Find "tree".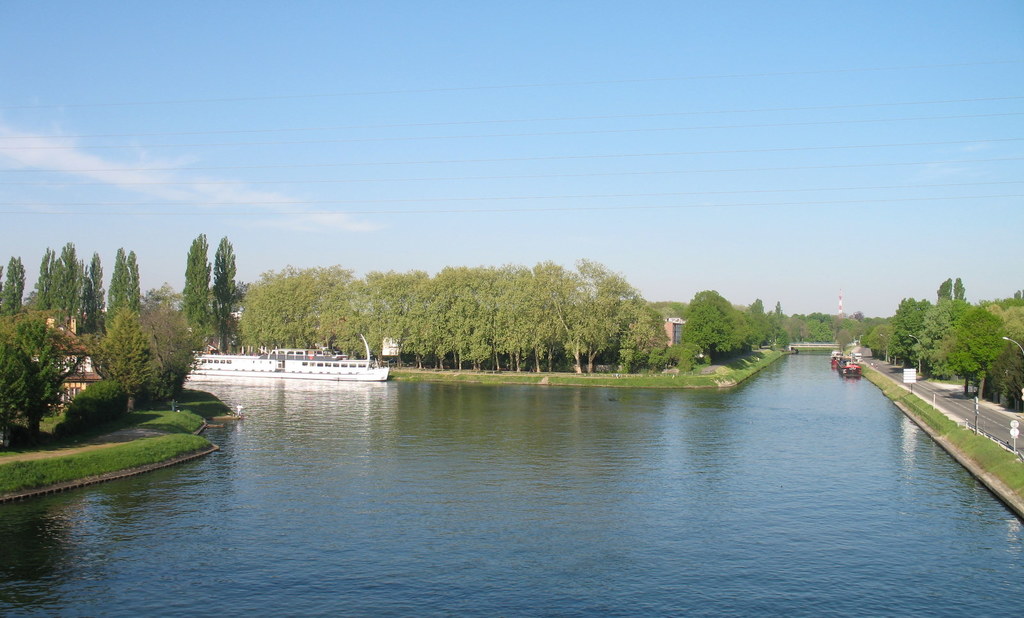
833,313,852,345.
